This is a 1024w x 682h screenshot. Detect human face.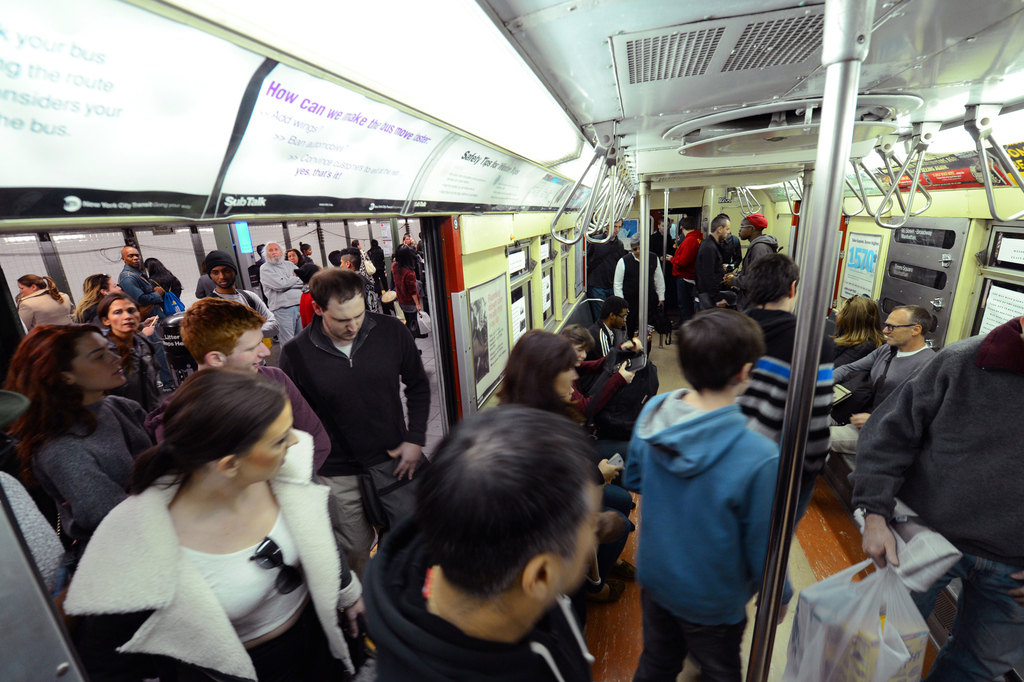
<bbox>881, 309, 913, 348</bbox>.
